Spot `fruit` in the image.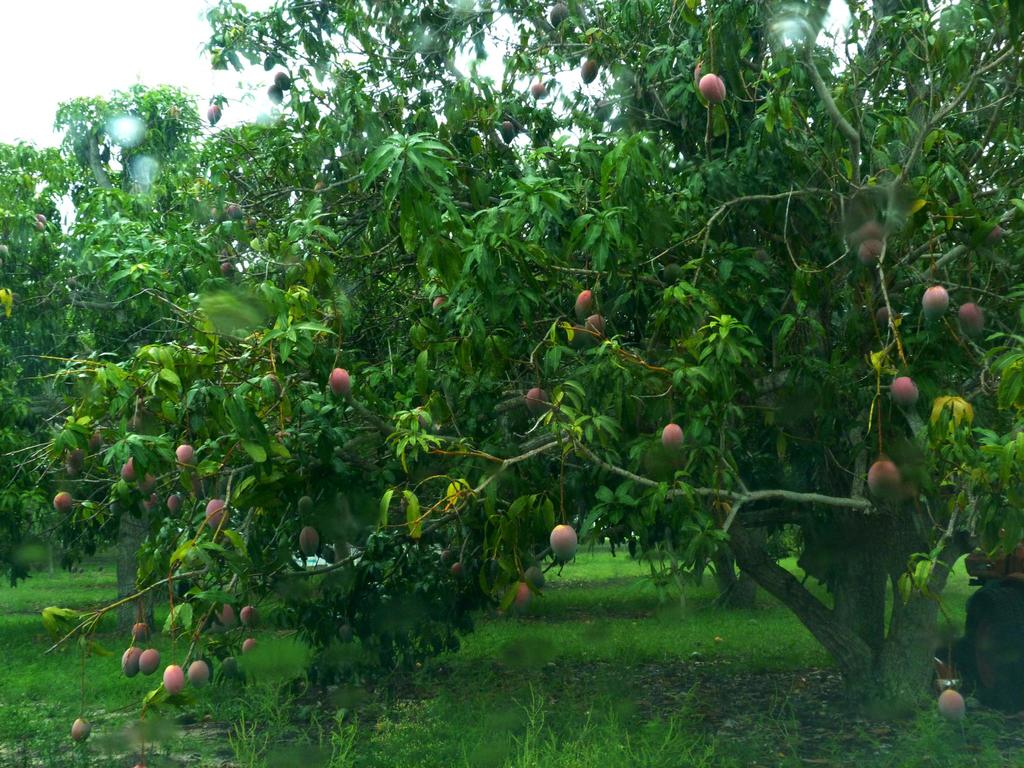
`fruit` found at 296/493/312/518.
